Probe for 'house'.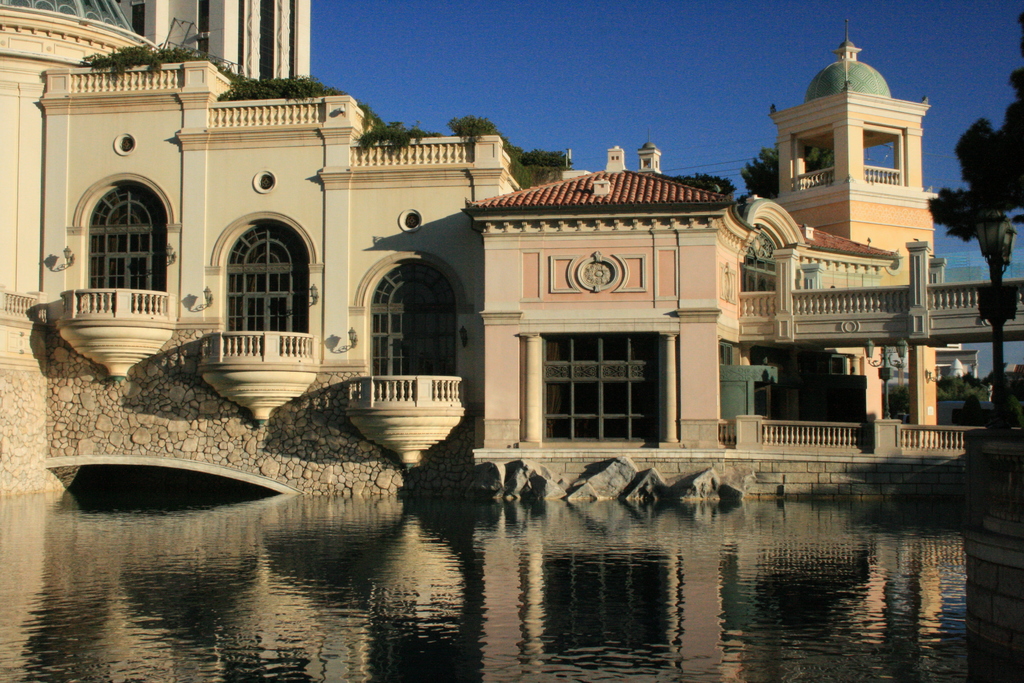
Probe result: [0,5,1023,486].
